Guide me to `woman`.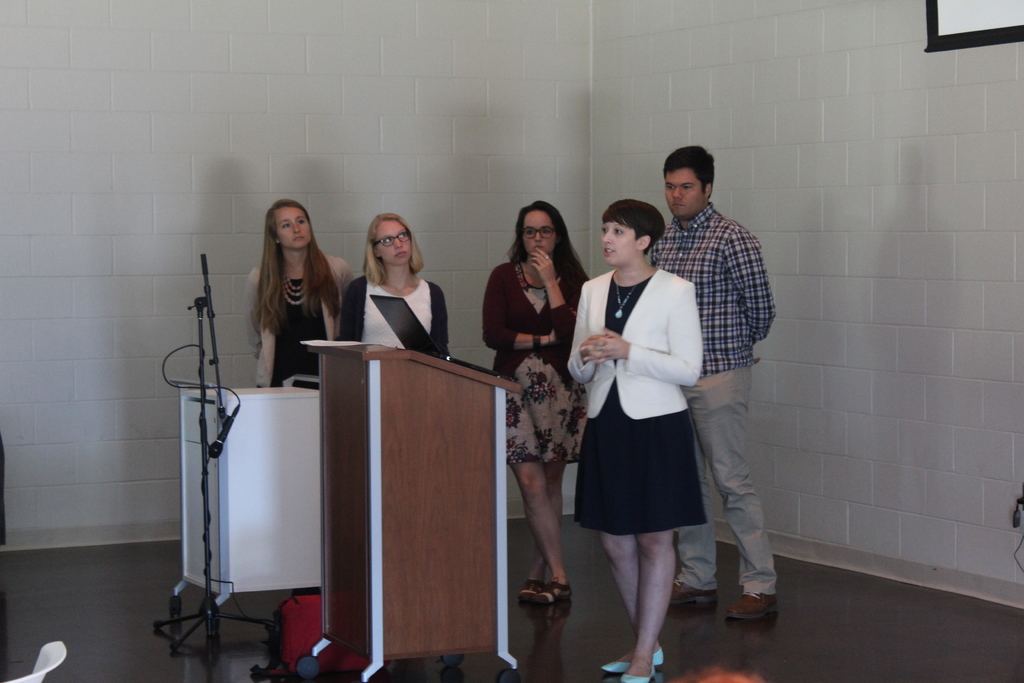
Guidance: box(342, 215, 449, 352).
